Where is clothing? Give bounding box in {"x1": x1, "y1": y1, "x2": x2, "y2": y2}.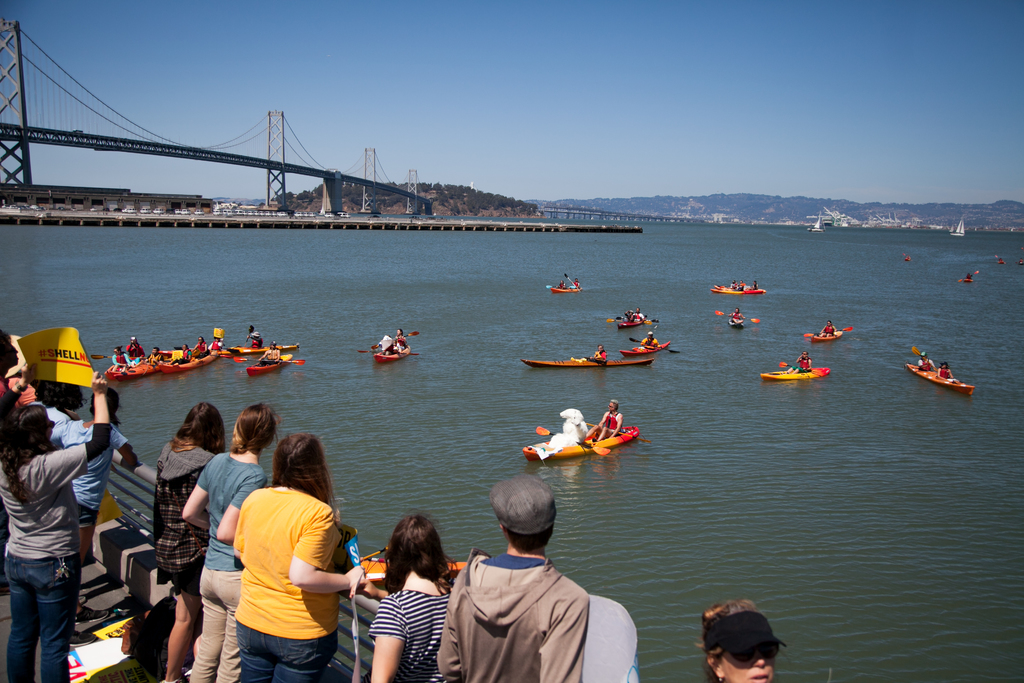
{"x1": 199, "y1": 440, "x2": 268, "y2": 682}.
